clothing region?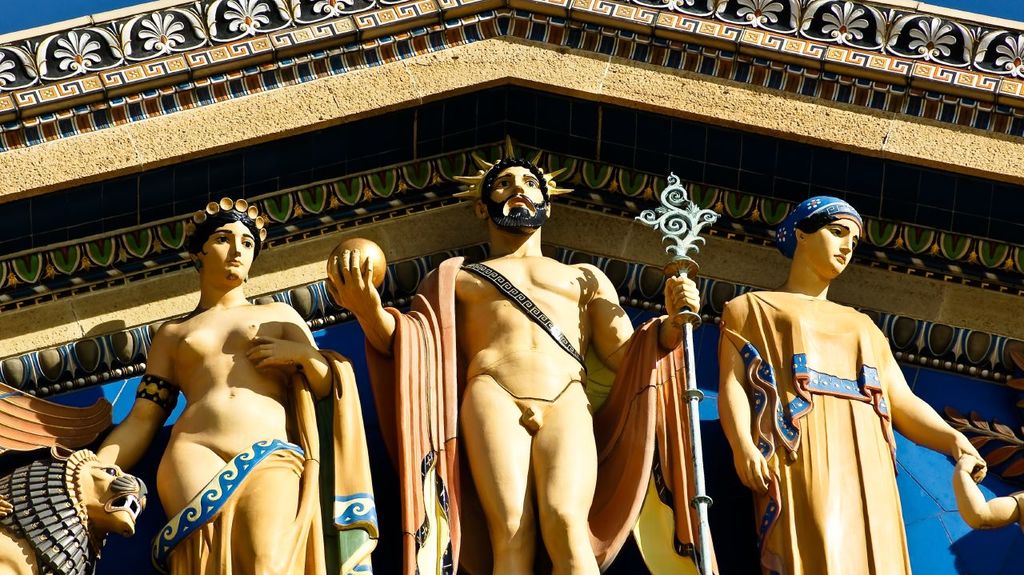
<region>135, 348, 385, 574</region>
